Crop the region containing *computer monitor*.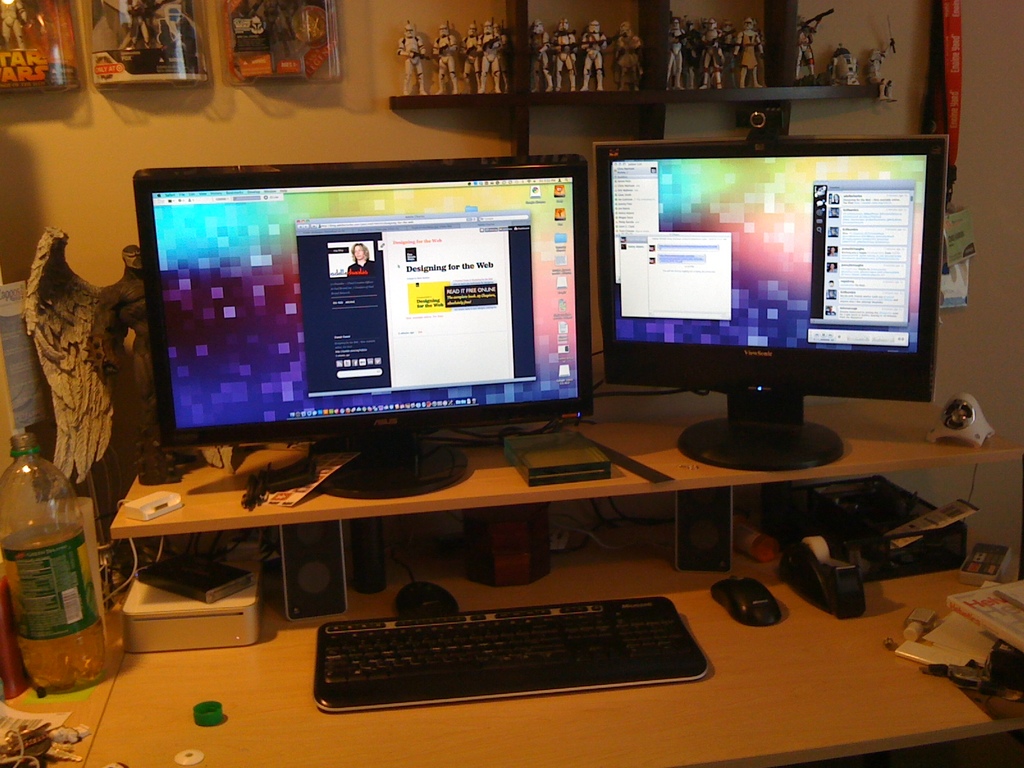
Crop region: locate(589, 119, 953, 474).
